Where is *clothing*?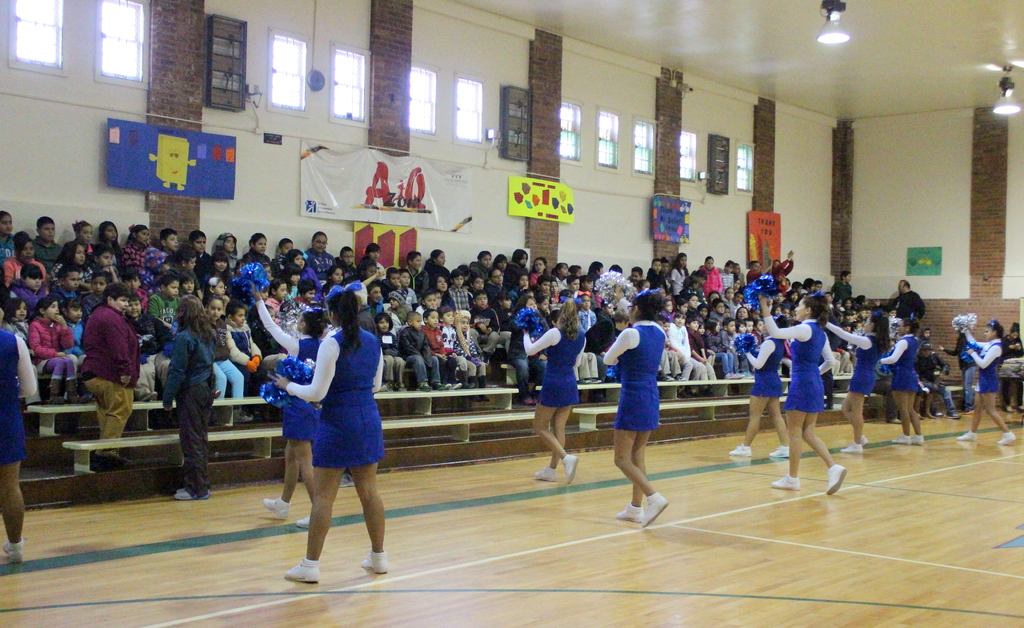
x1=893 y1=292 x2=926 y2=319.
